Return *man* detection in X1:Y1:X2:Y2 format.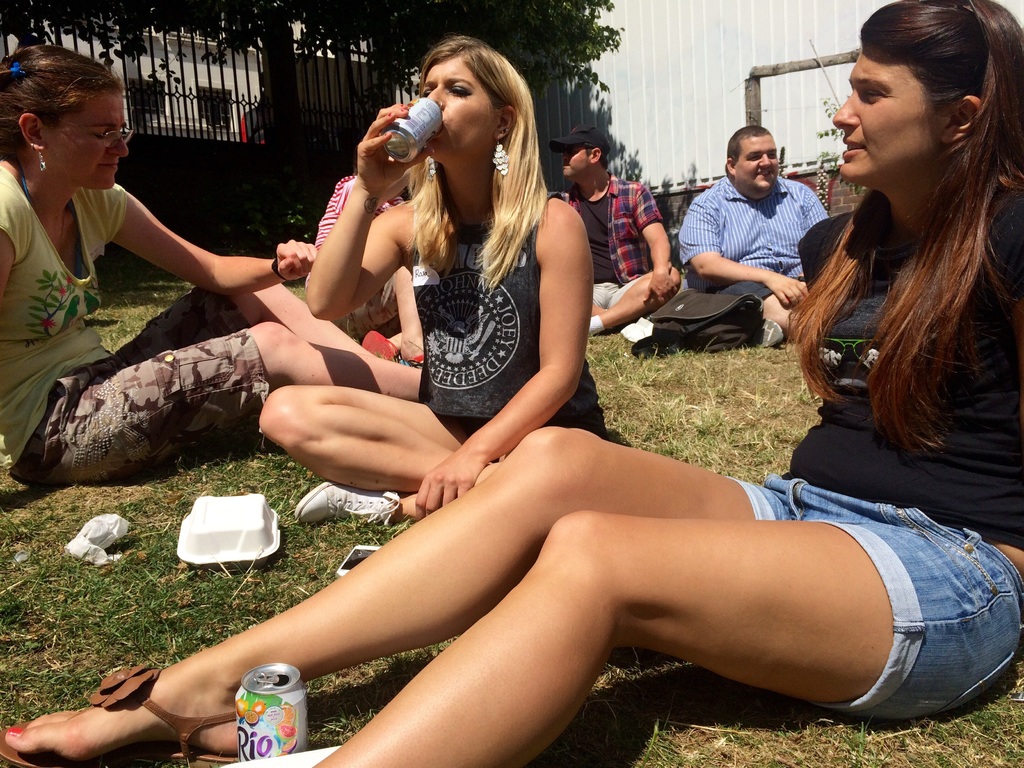
549:120:693:360.
